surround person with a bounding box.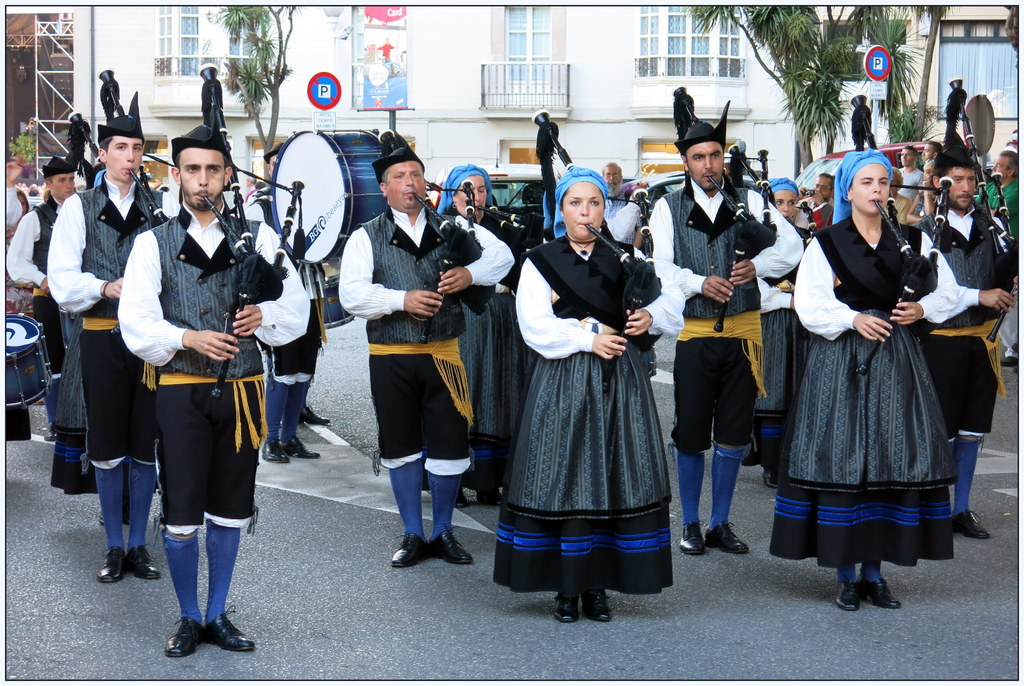
[x1=905, y1=171, x2=1007, y2=532].
